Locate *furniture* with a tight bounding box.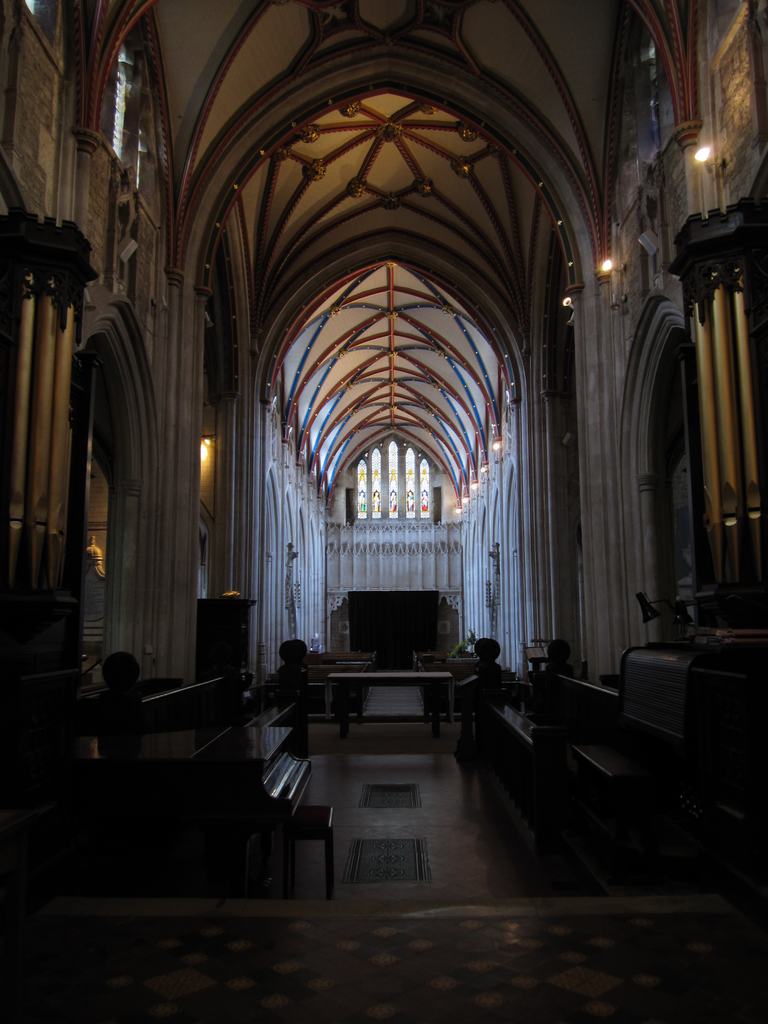
[281, 806, 335, 902].
